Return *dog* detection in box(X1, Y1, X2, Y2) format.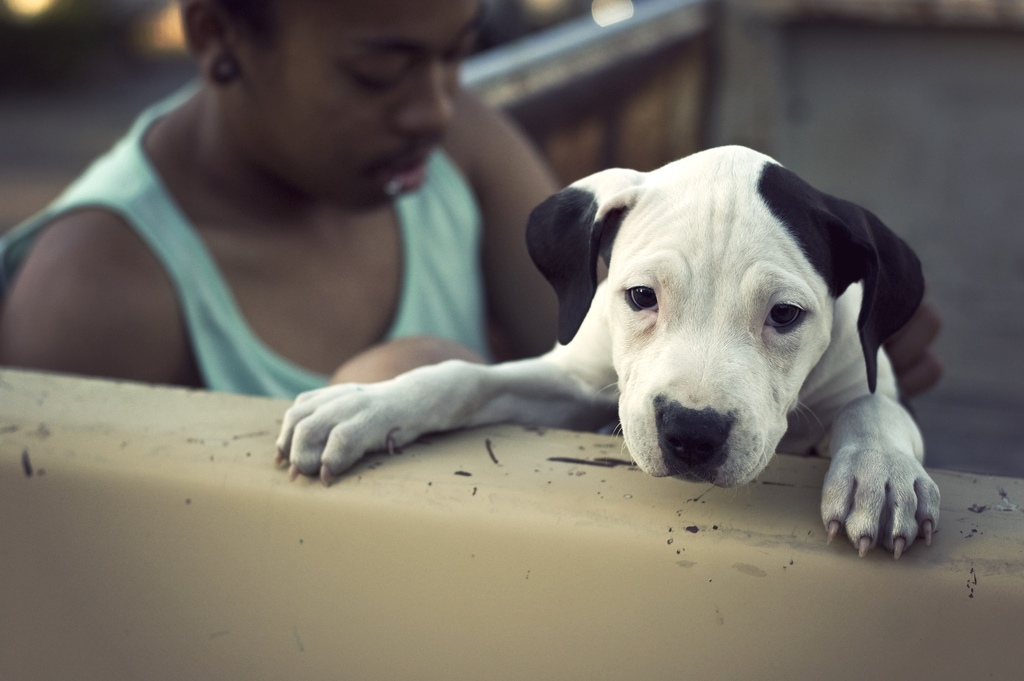
box(274, 144, 942, 563).
